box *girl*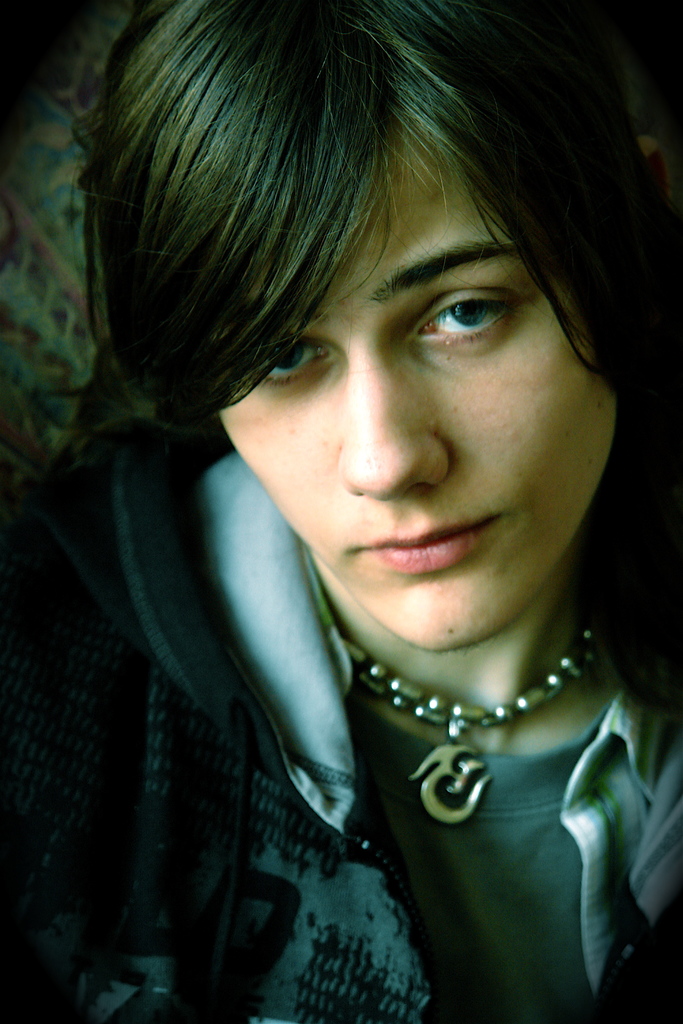
bbox=(0, 4, 682, 1023)
